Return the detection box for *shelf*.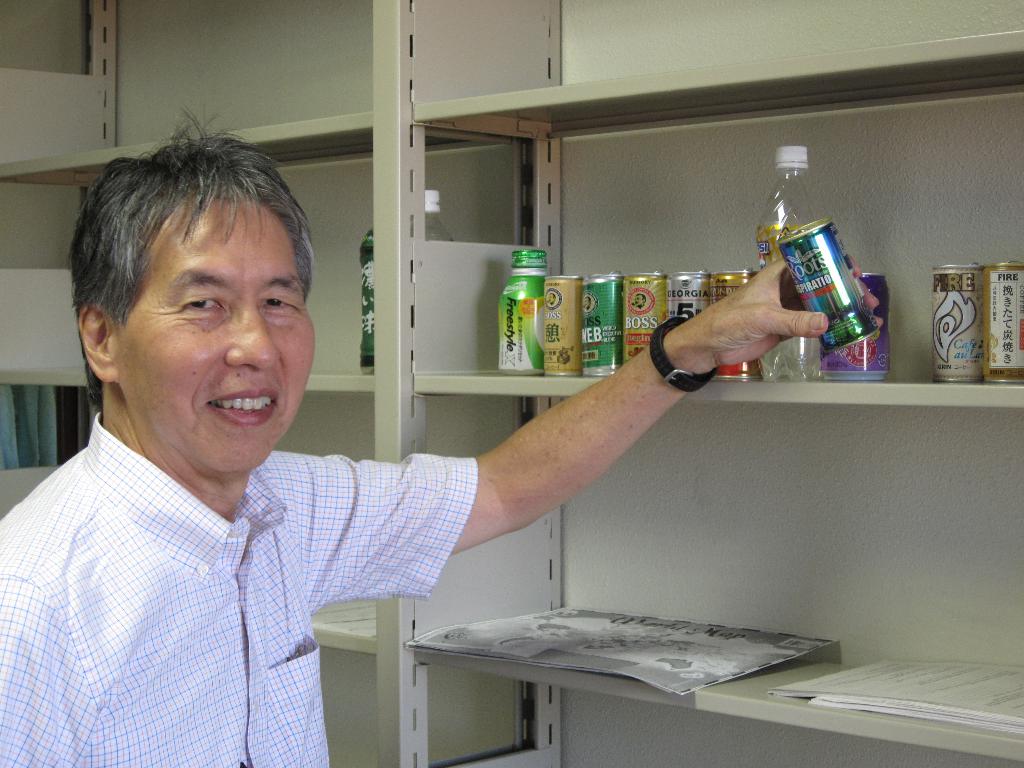
<box>0,0,1023,767</box>.
